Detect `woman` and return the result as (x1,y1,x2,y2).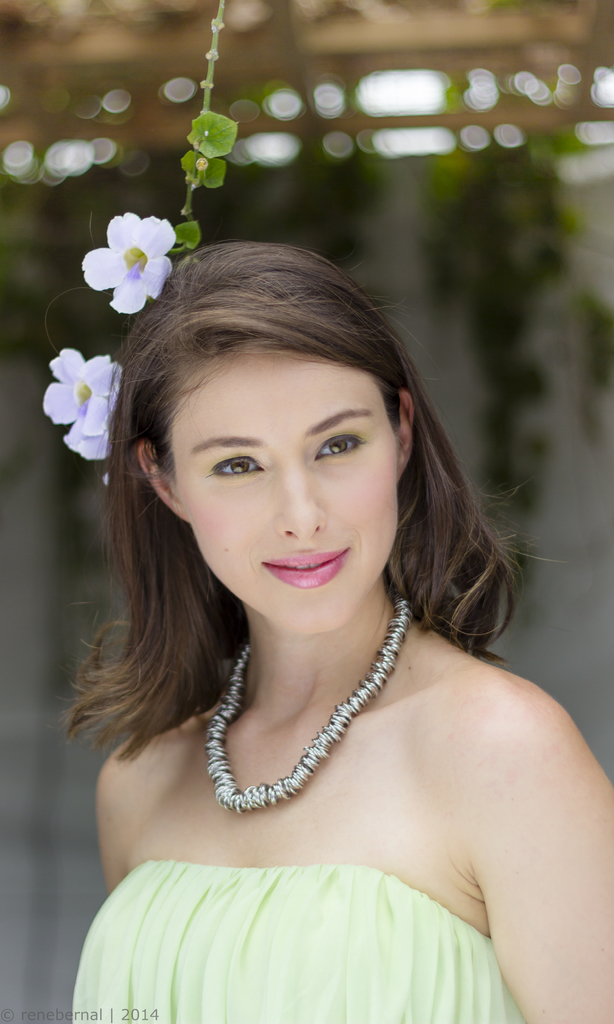
(54,235,613,1023).
